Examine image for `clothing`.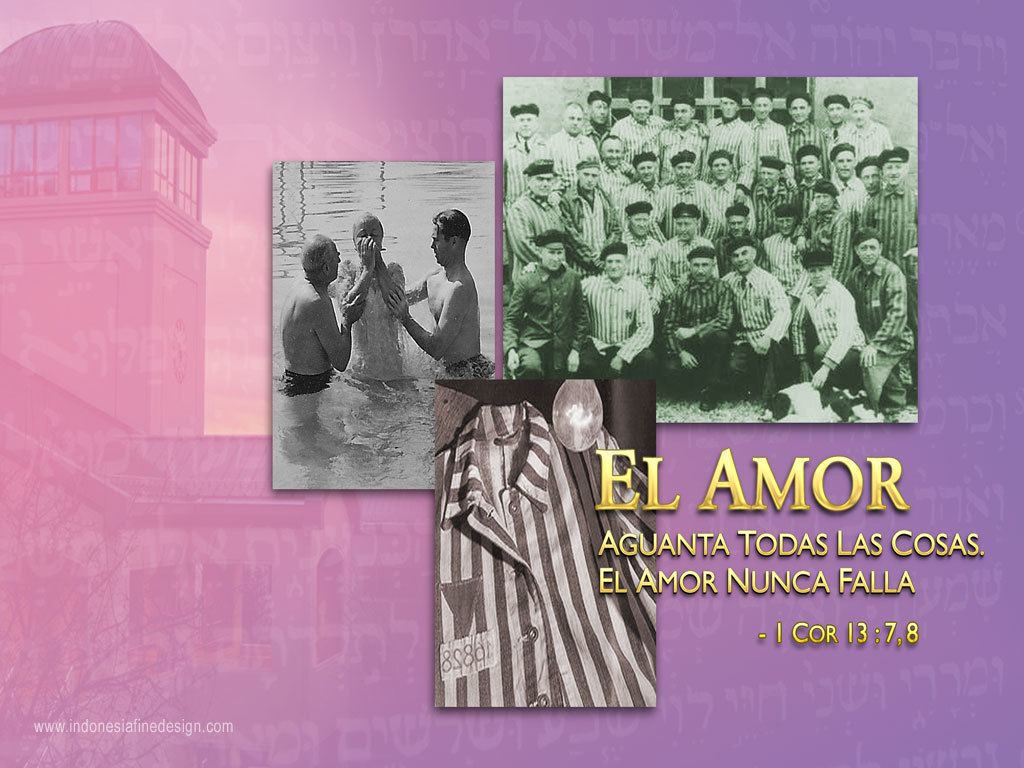
Examination result: locate(339, 259, 418, 388).
